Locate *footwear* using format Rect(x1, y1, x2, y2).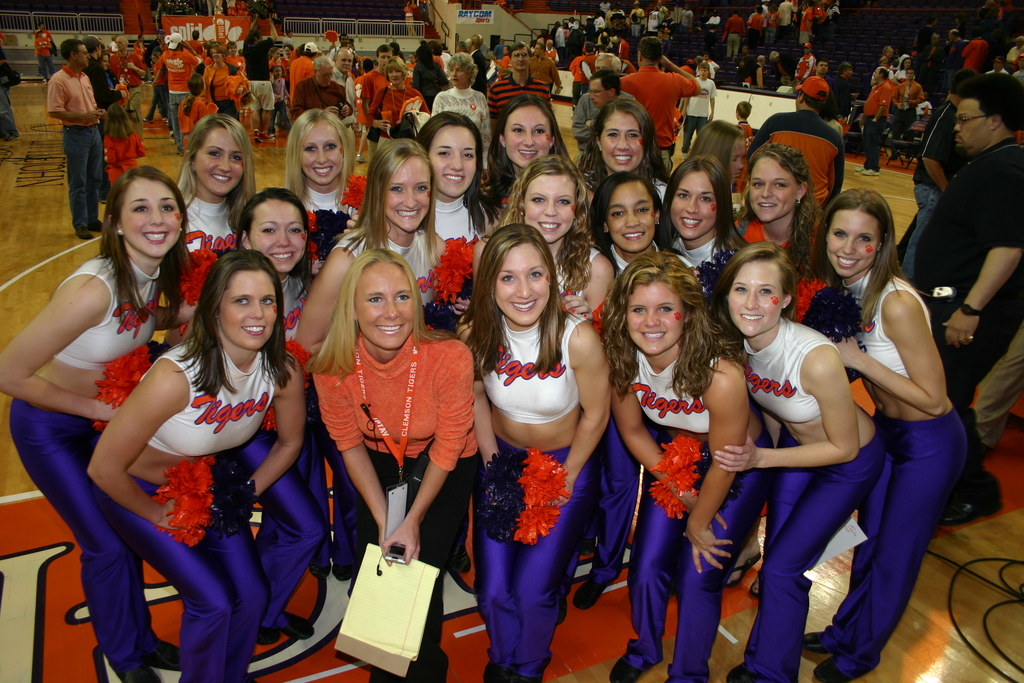
Rect(856, 164, 863, 174).
